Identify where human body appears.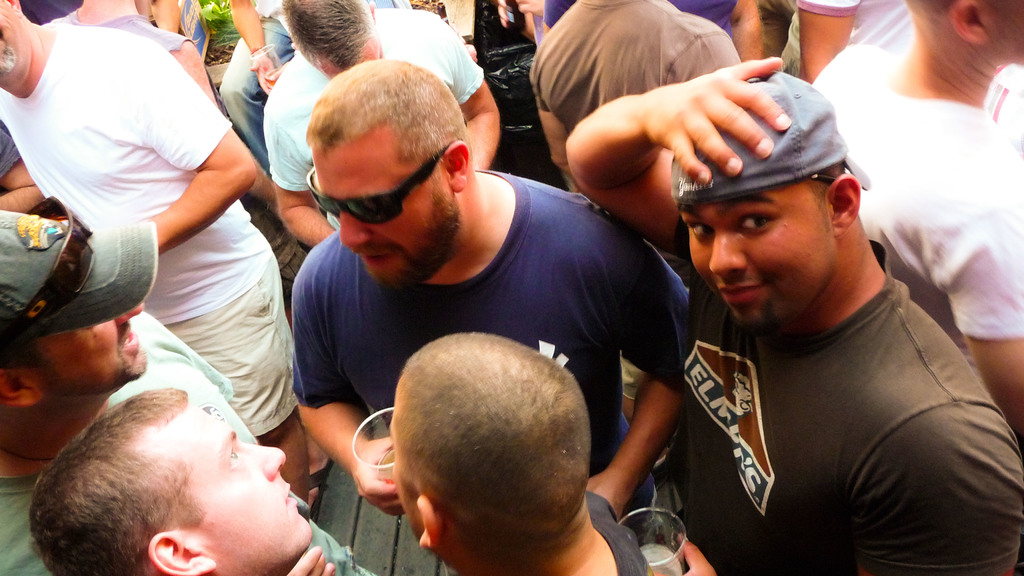
Appears at (left=806, top=0, right=1023, bottom=435).
